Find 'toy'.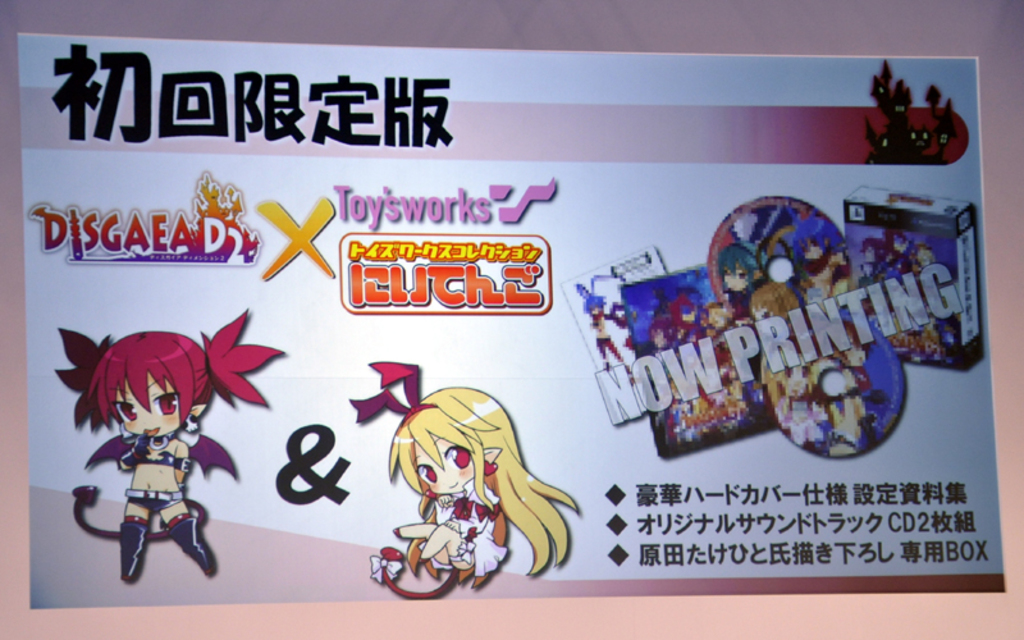
(x1=69, y1=303, x2=242, y2=589).
